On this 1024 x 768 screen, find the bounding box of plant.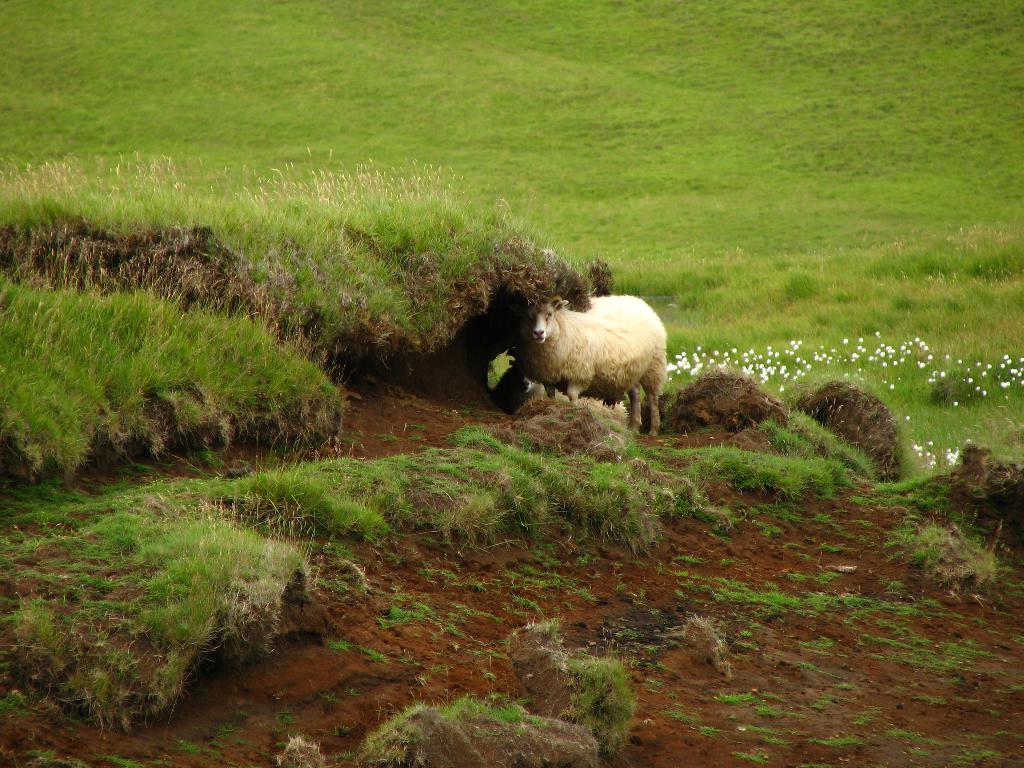
Bounding box: (592,555,600,559).
